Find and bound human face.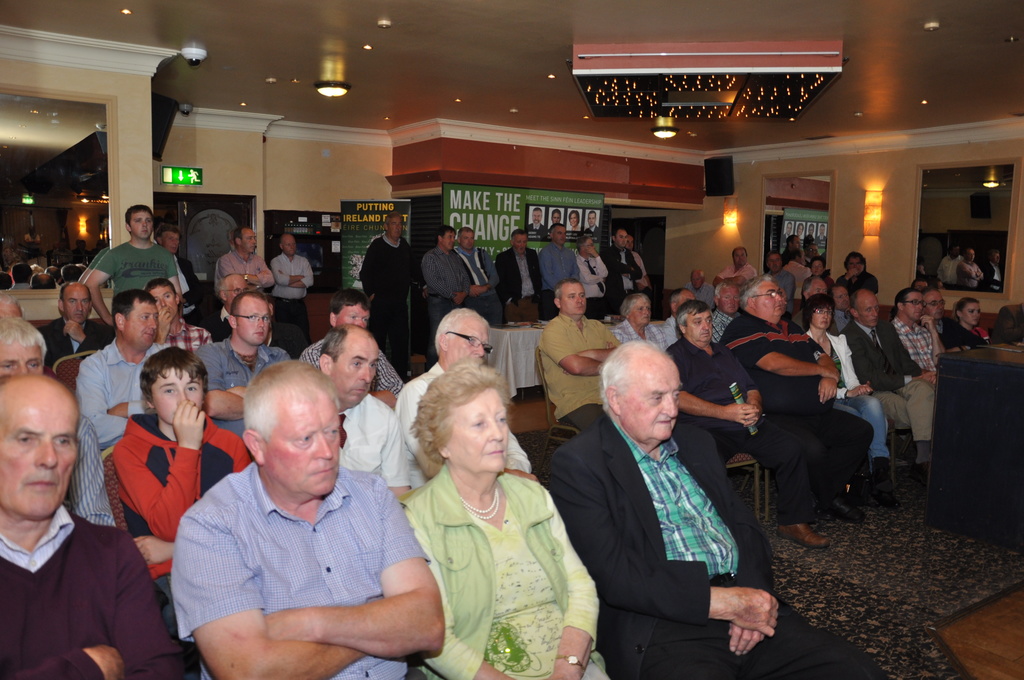
Bound: locate(811, 306, 832, 332).
